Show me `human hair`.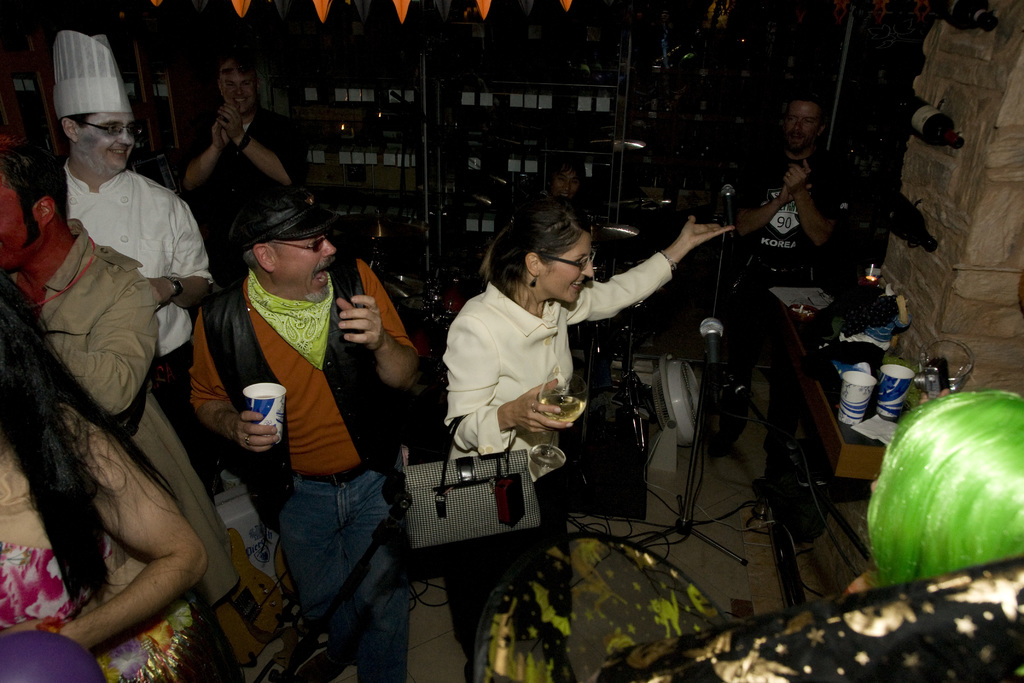
`human hair` is here: bbox(493, 196, 602, 313).
